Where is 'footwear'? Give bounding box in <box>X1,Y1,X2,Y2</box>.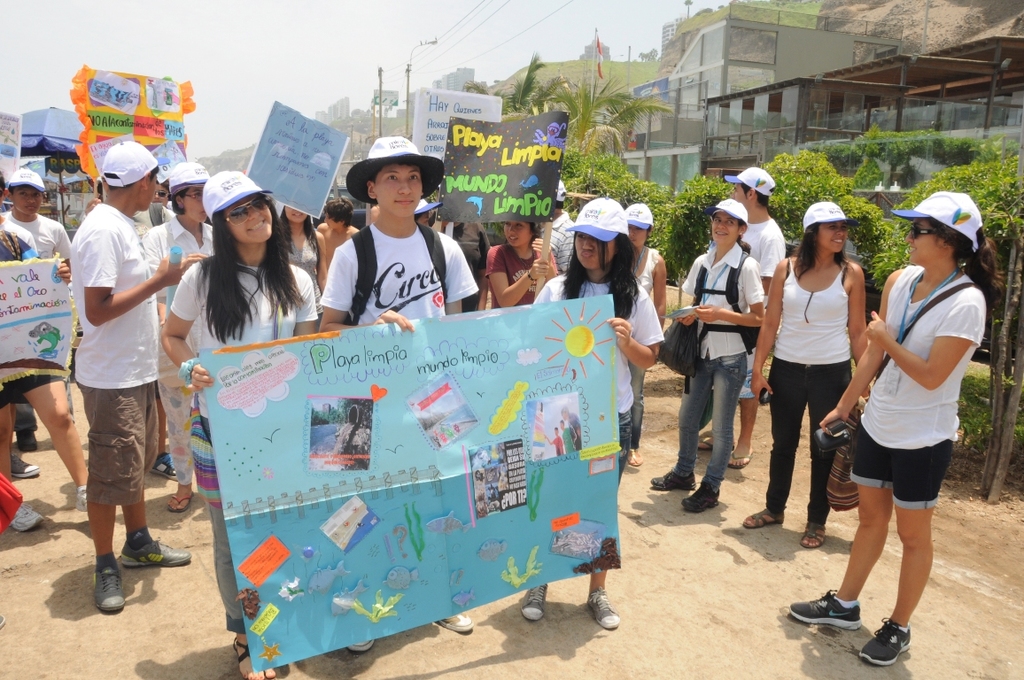
<box>518,583,544,616</box>.
